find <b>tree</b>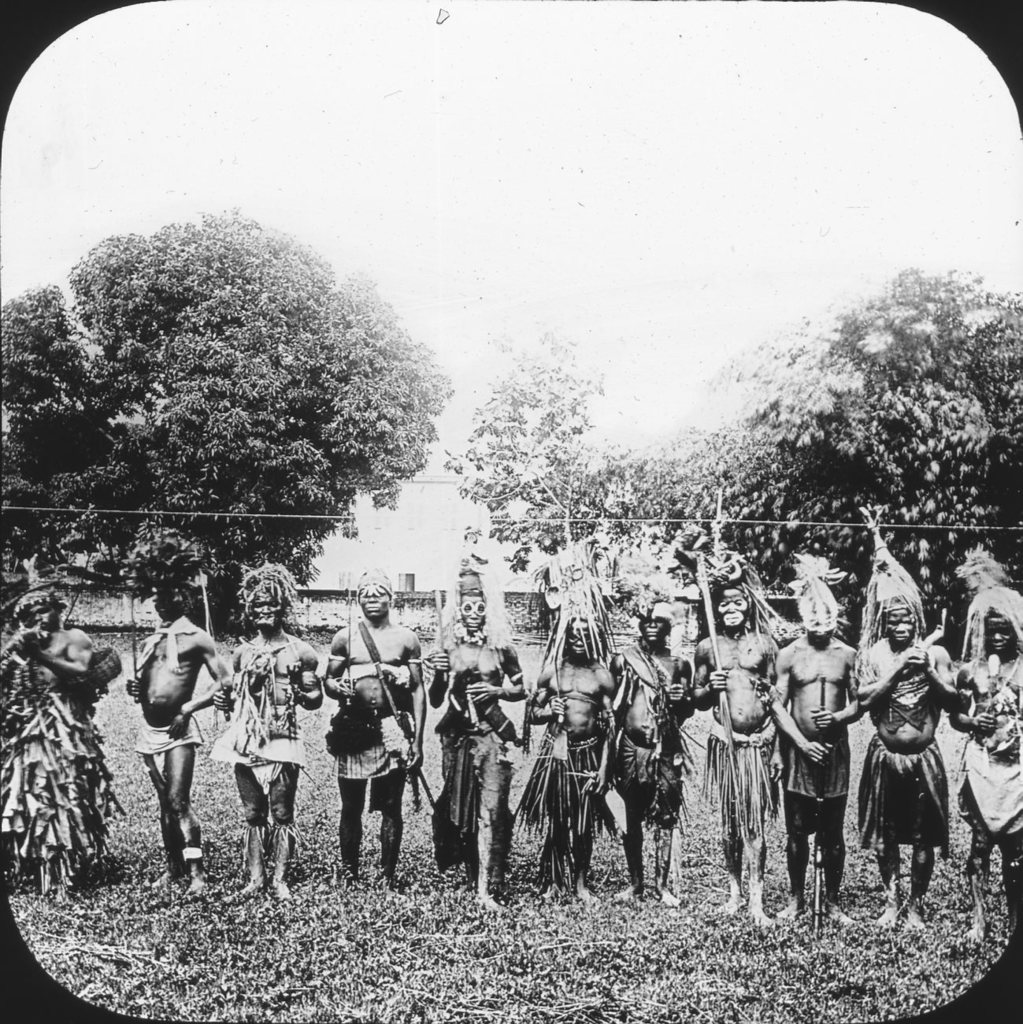
{"x1": 448, "y1": 325, "x2": 625, "y2": 580}
